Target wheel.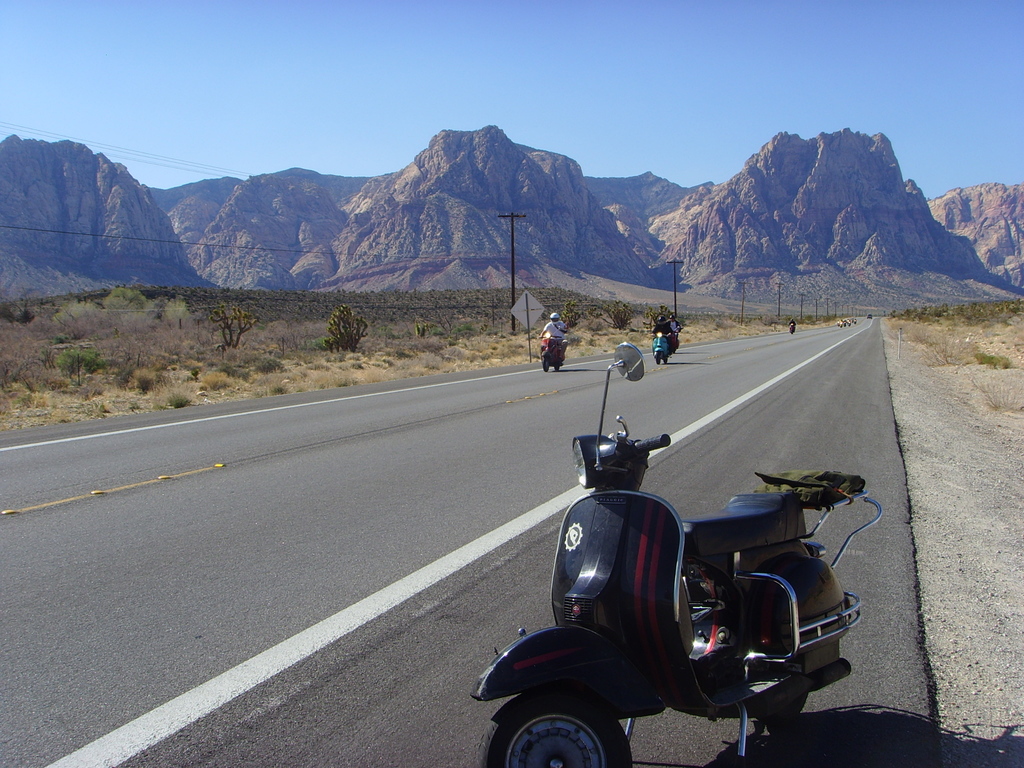
Target region: 554/364/559/369.
